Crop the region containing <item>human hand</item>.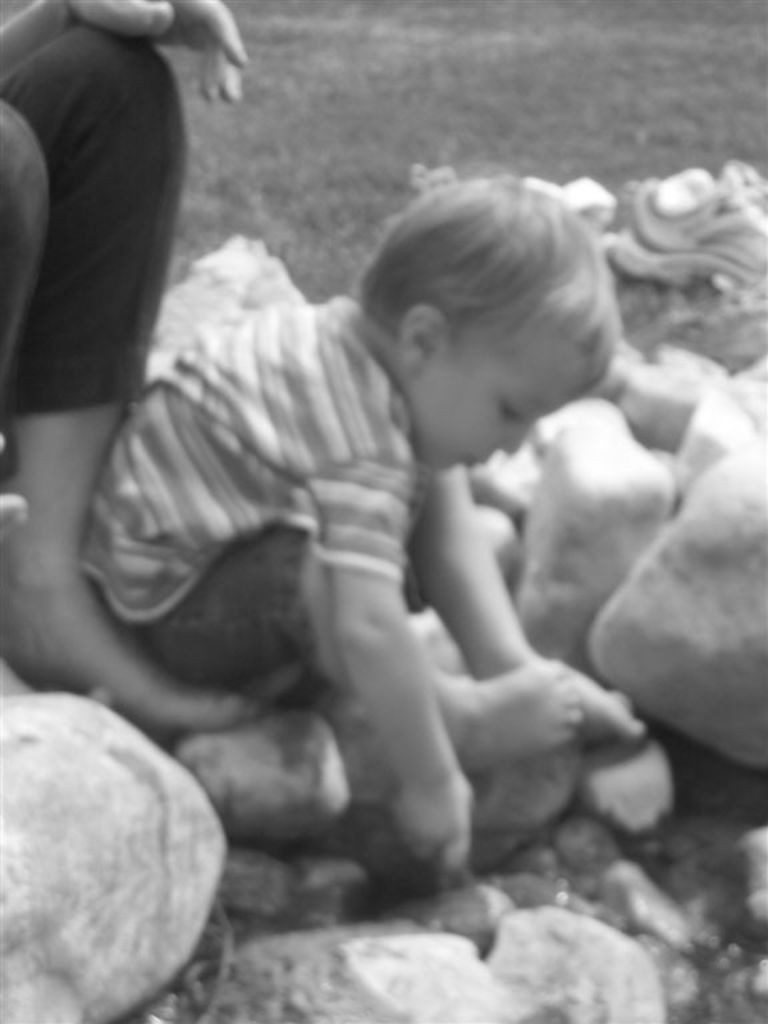
Crop region: 399, 772, 475, 872.
